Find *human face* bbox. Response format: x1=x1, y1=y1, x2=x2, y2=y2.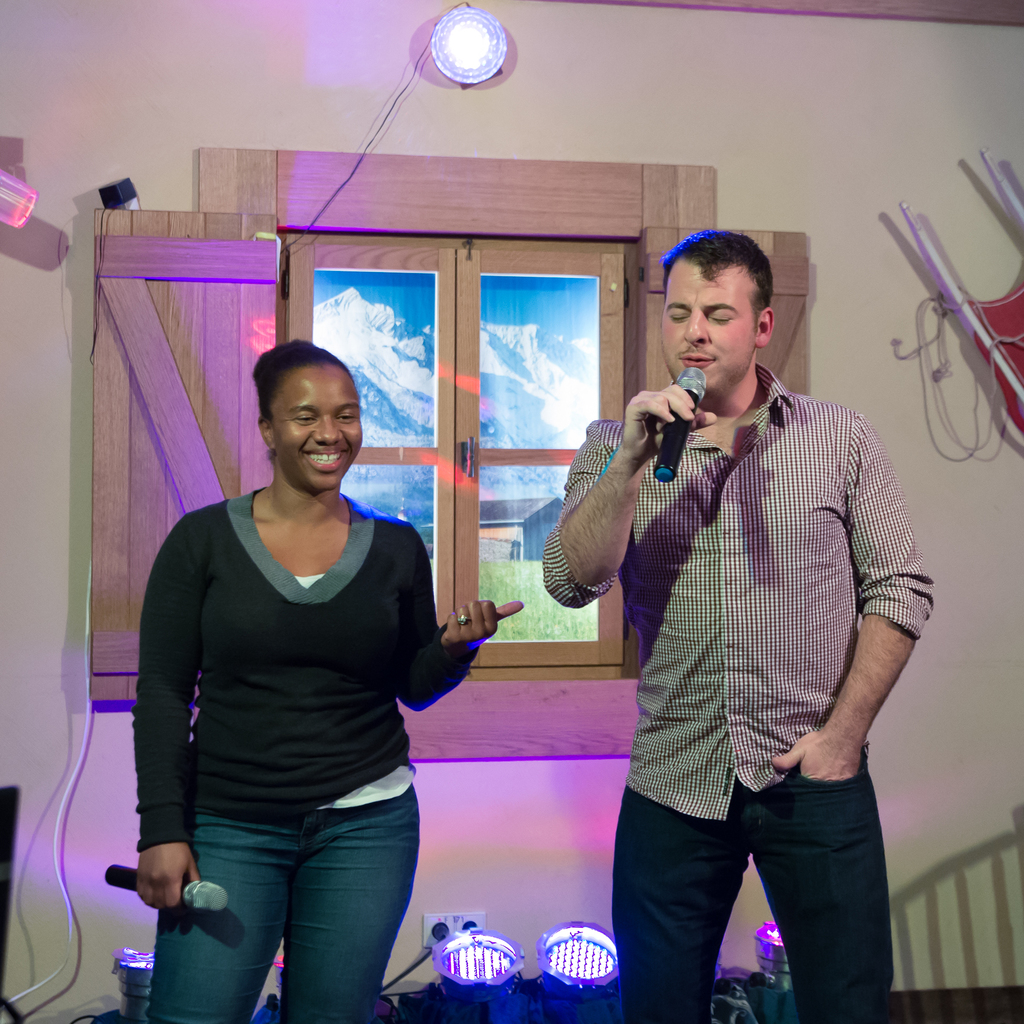
x1=671, y1=259, x2=753, y2=392.
